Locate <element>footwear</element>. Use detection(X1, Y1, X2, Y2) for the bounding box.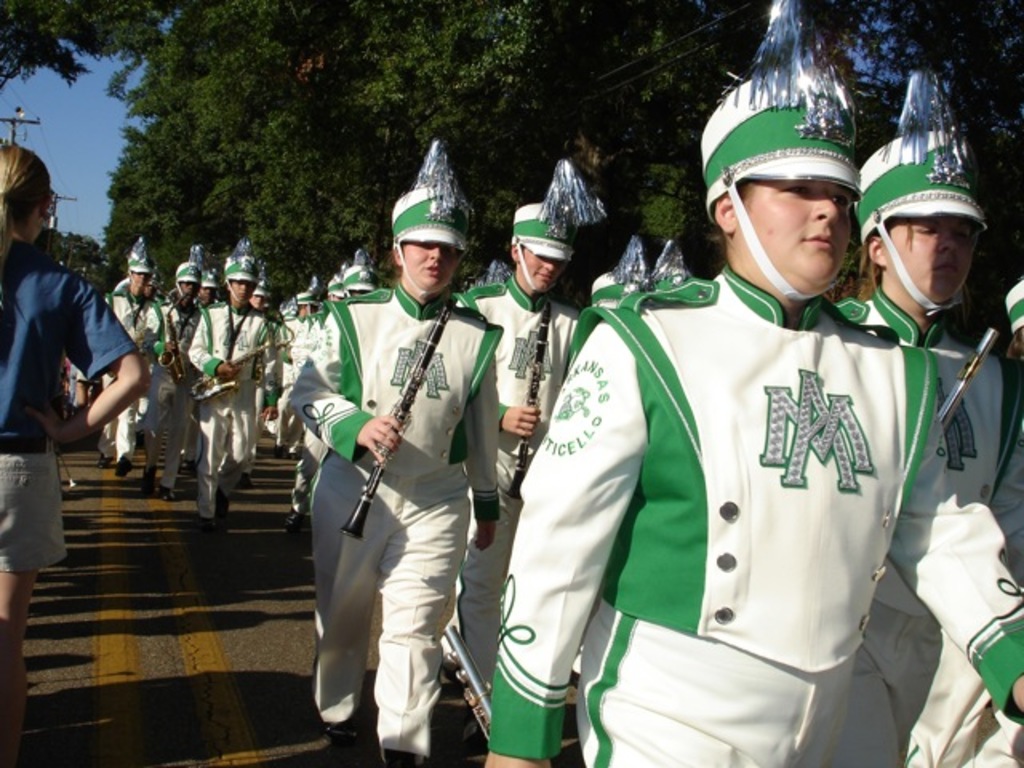
detection(197, 515, 219, 531).
